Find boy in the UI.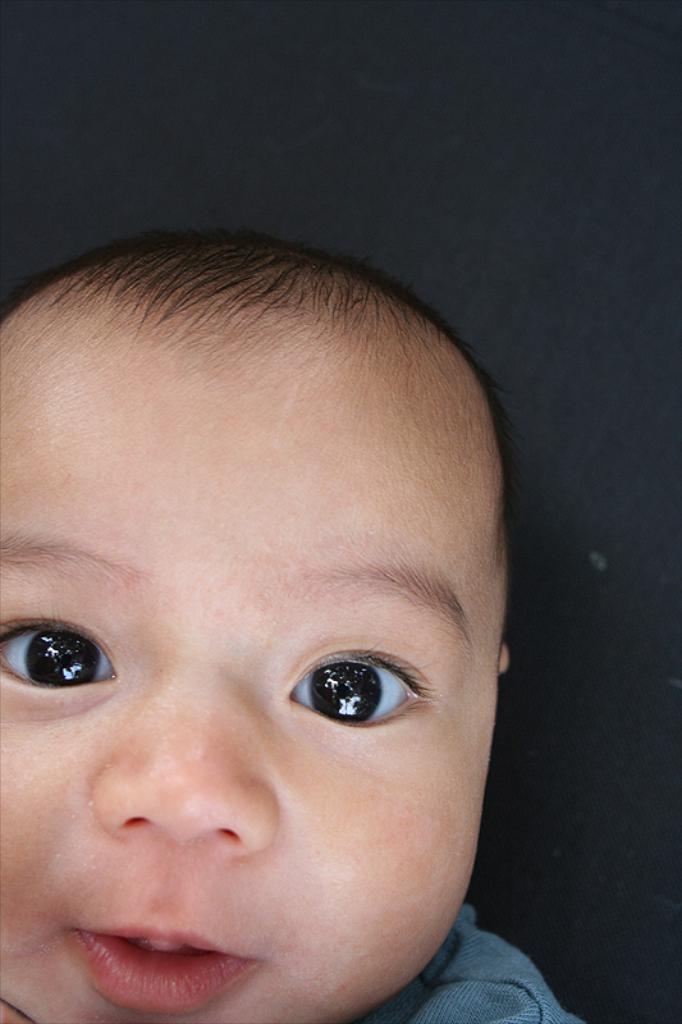
UI element at 0,219,575,1023.
